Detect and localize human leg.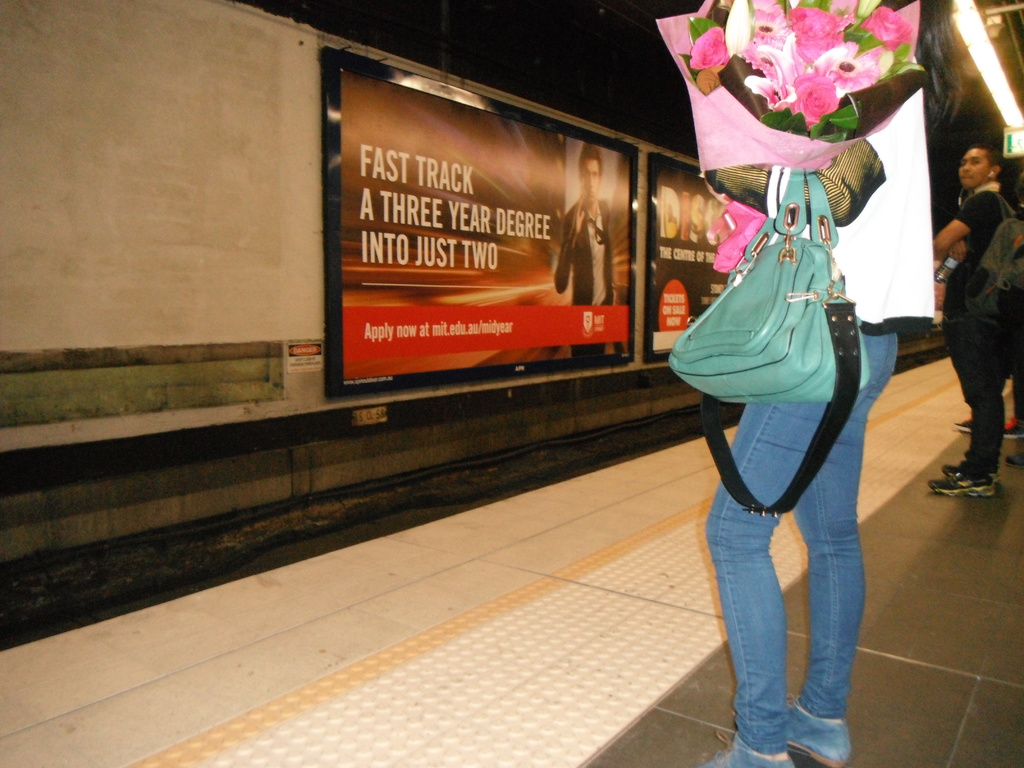
Localized at 929 314 1023 494.
